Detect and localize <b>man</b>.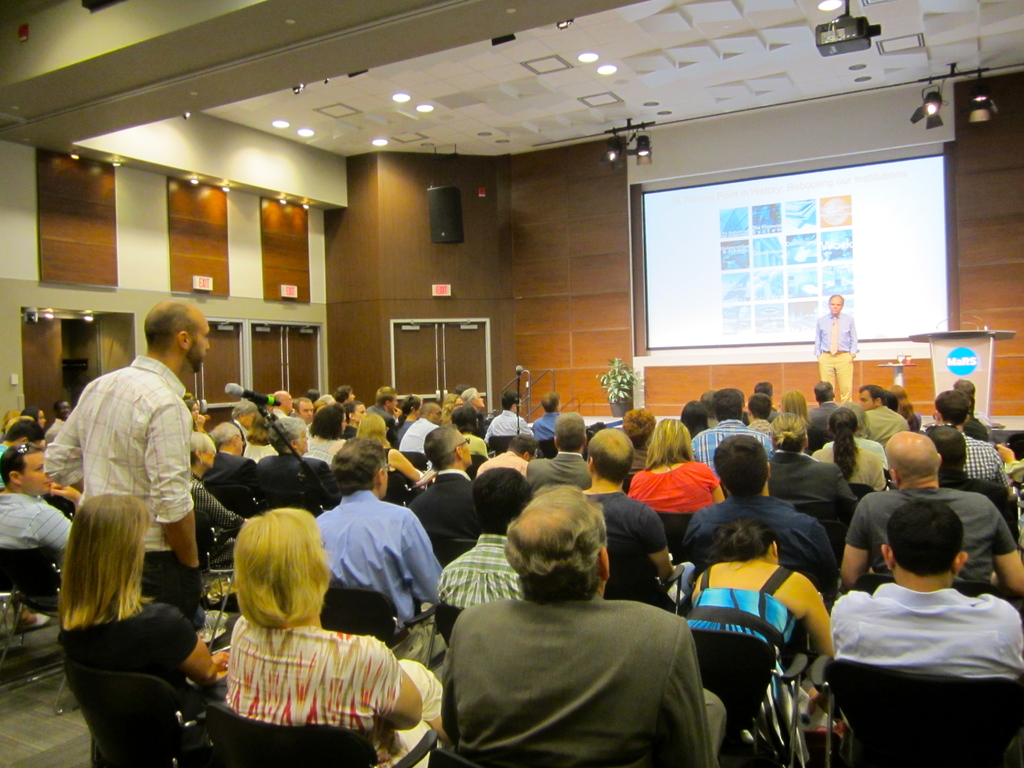
Localized at box=[294, 397, 314, 429].
